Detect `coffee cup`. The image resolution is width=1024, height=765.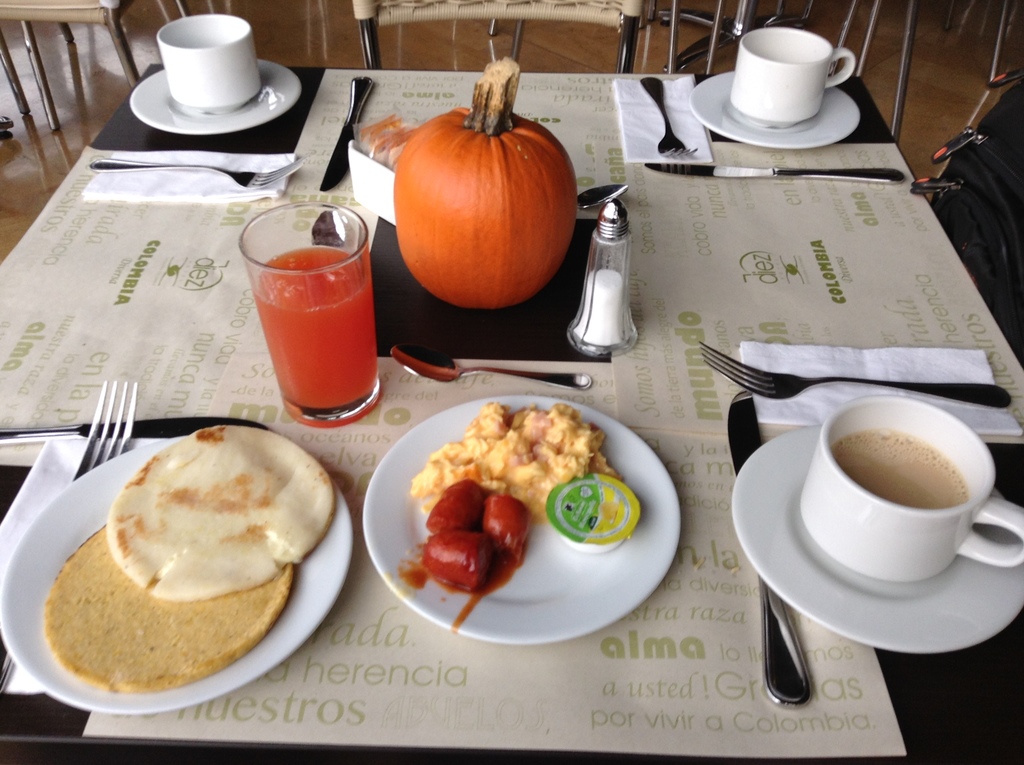
[154, 10, 265, 109].
